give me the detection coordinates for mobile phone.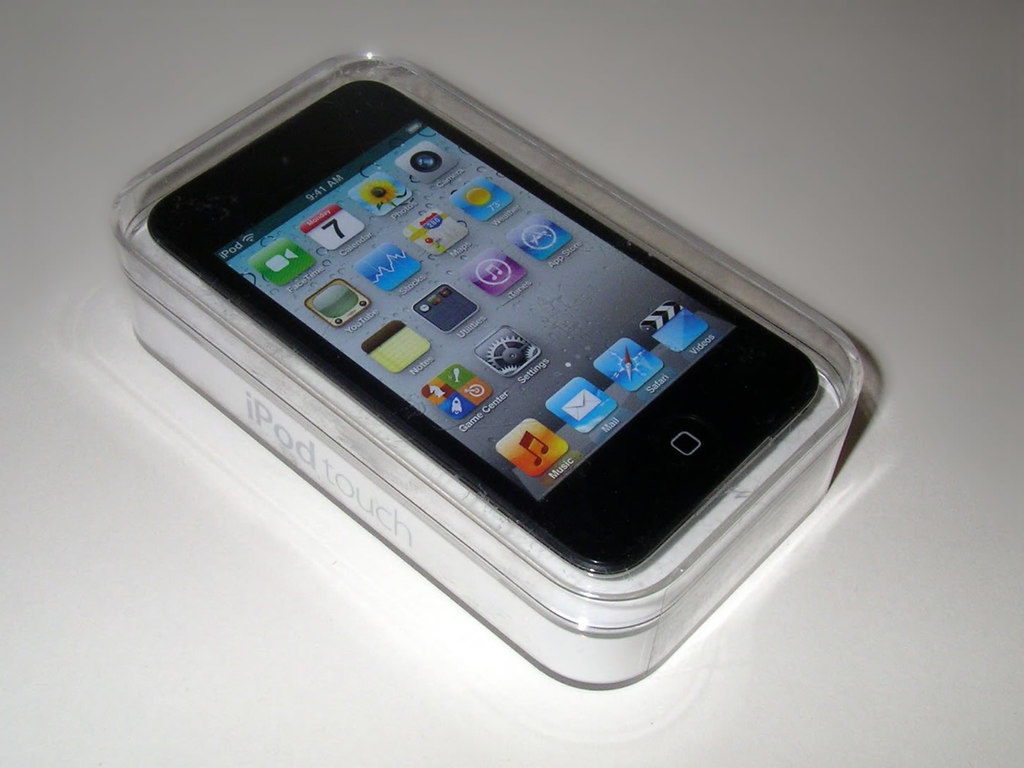
bbox=[91, 54, 898, 652].
